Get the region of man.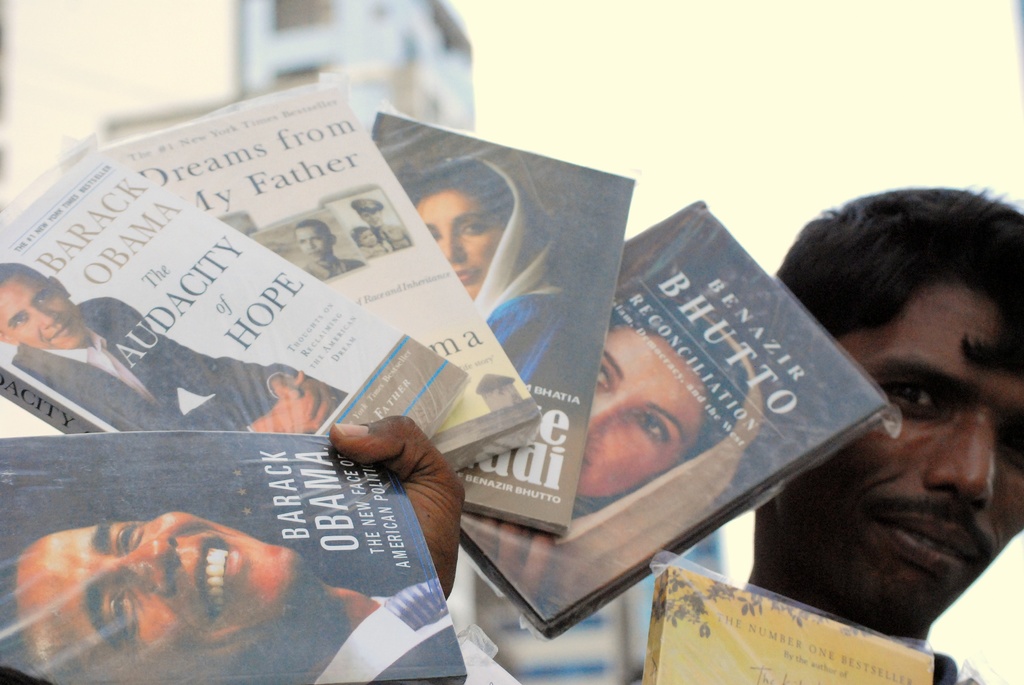
Rect(0, 244, 358, 461).
